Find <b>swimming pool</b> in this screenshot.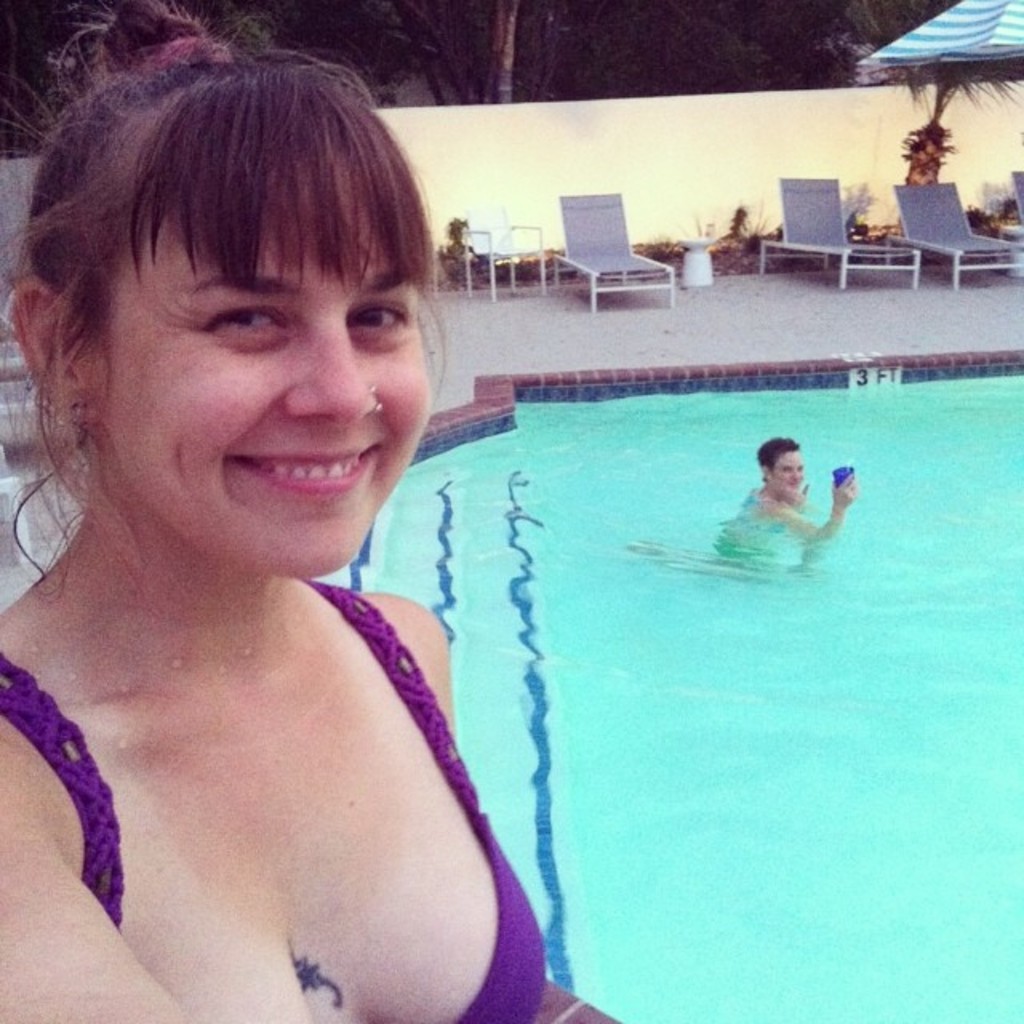
The bounding box for <b>swimming pool</b> is detection(13, 125, 1013, 992).
